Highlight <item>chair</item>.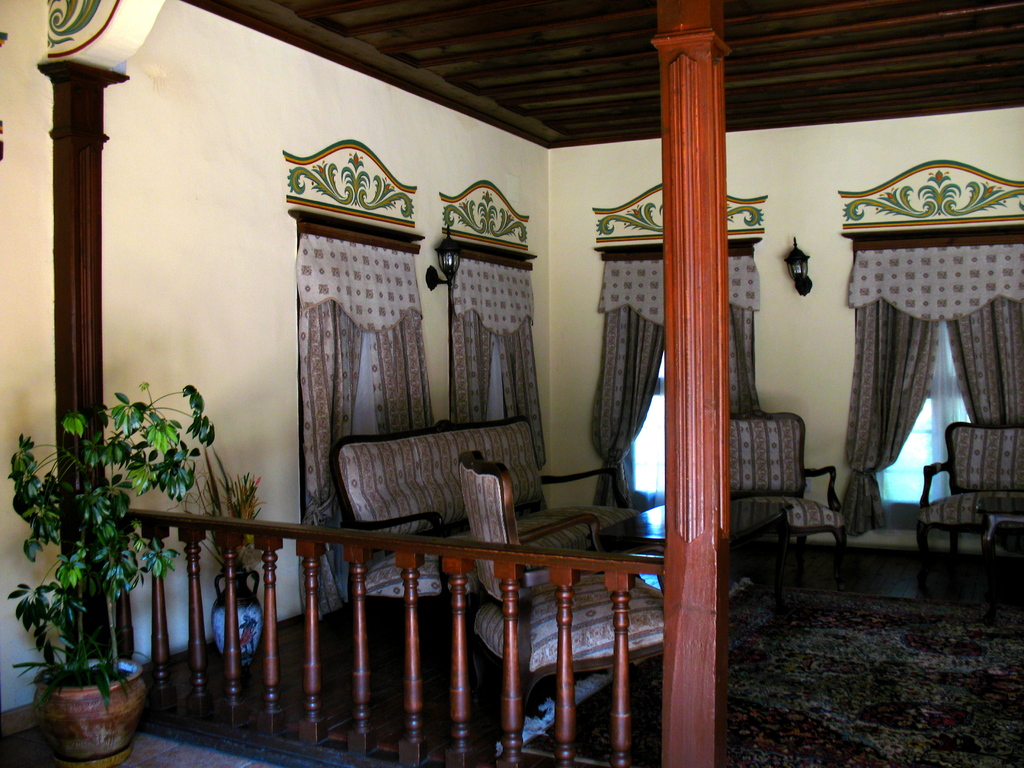
Highlighted region: box(456, 456, 614, 610).
